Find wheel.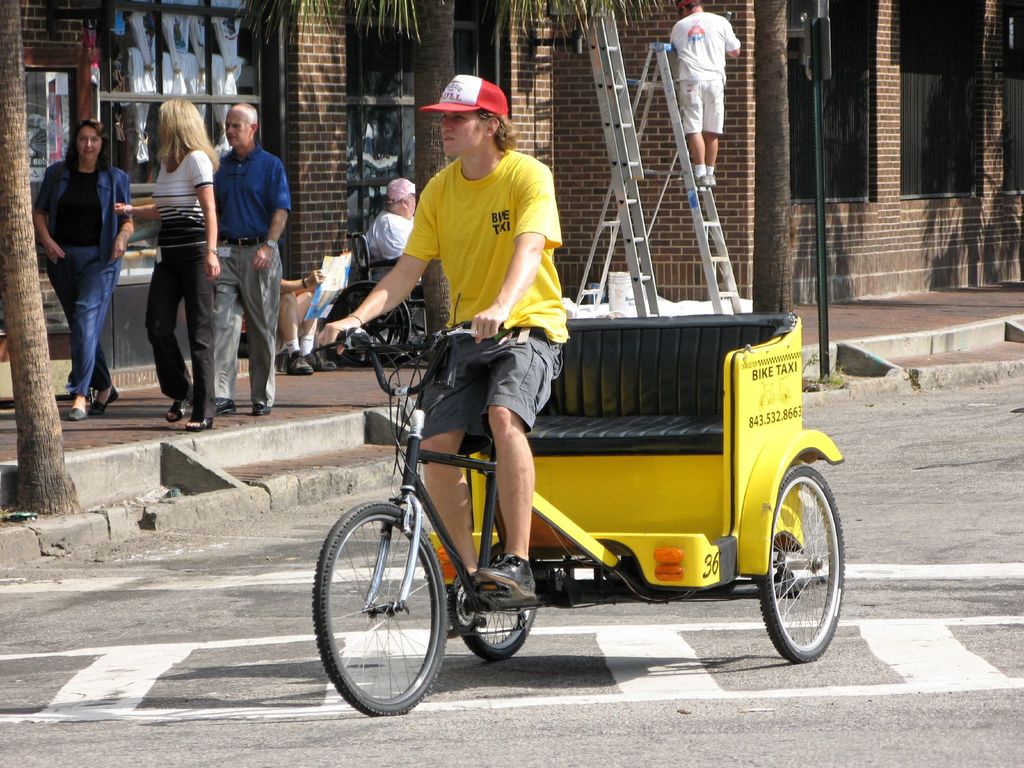
x1=462 y1=547 x2=530 y2=657.
